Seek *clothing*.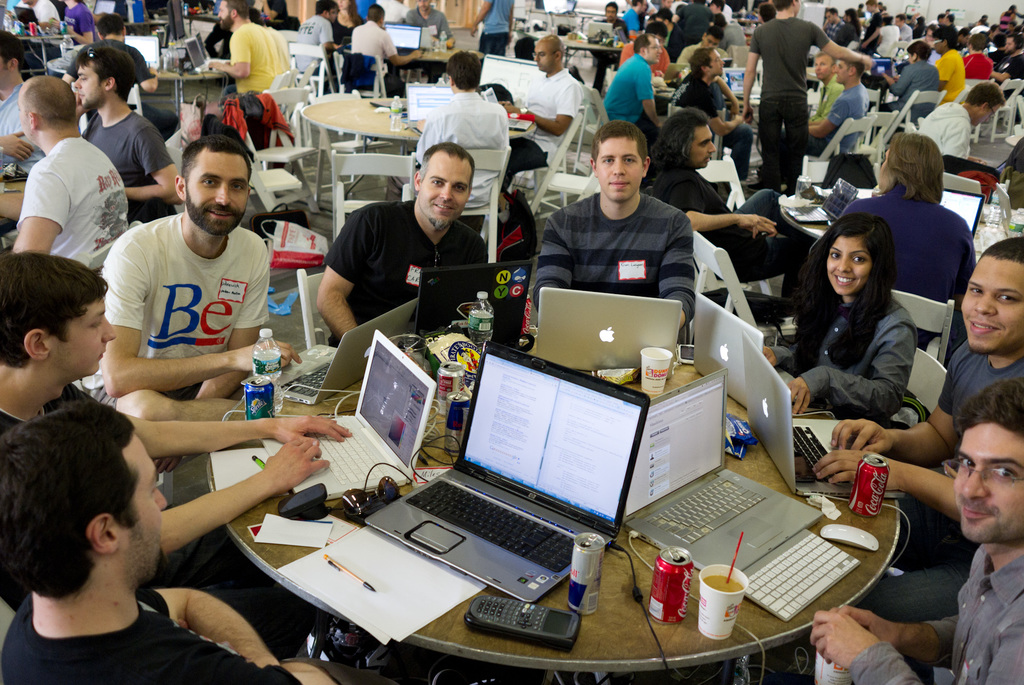
left=0, top=379, right=107, bottom=446.
